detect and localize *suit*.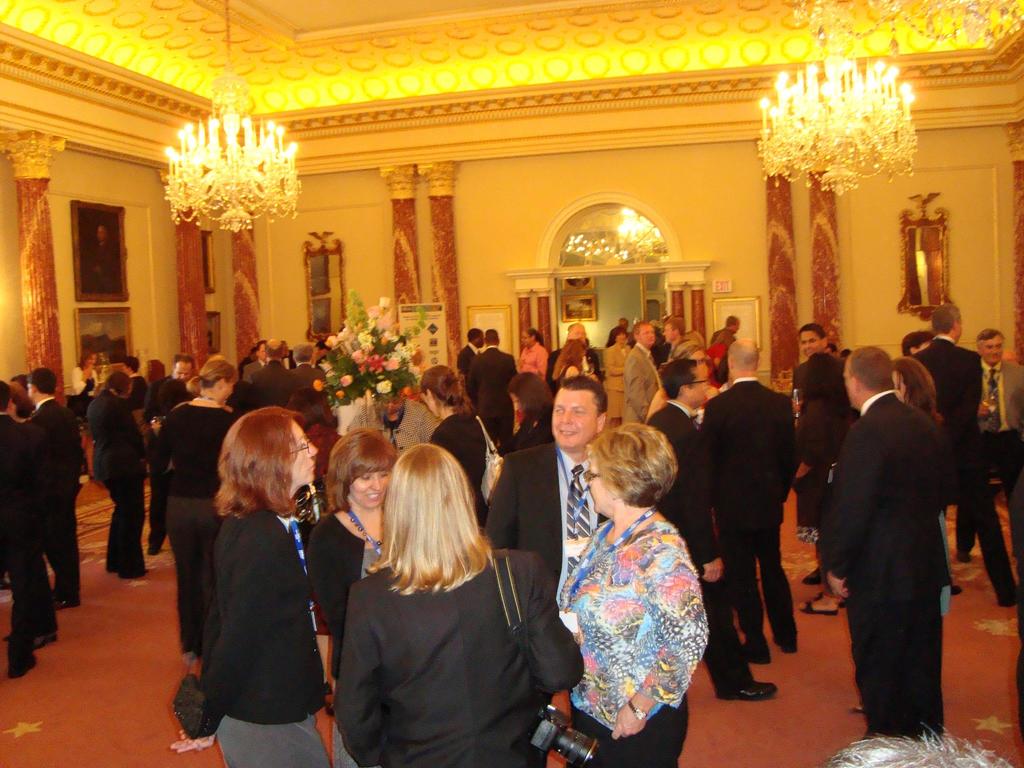
Localized at (left=704, top=354, right=808, bottom=673).
